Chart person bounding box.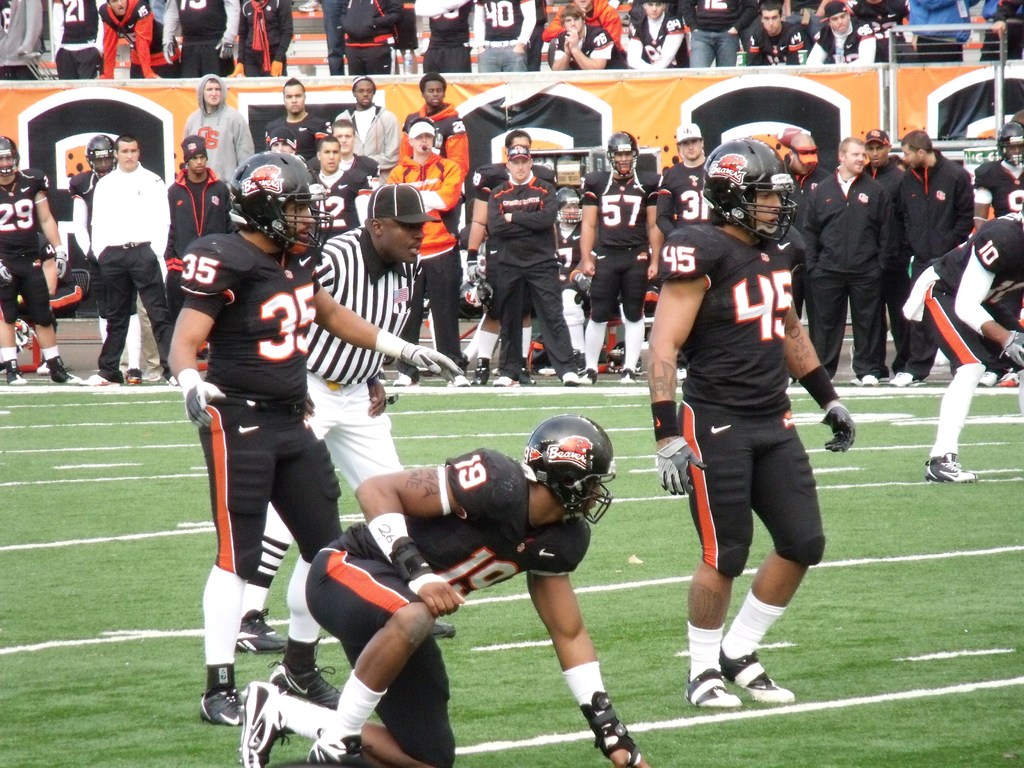
Charted: crop(385, 76, 468, 264).
